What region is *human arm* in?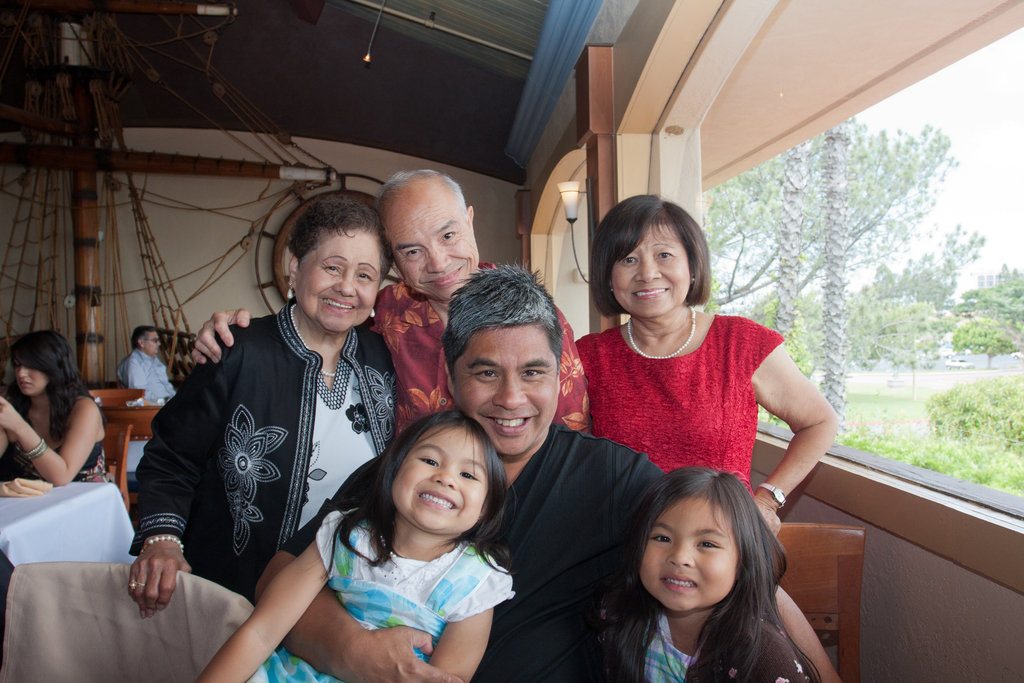
x1=417, y1=562, x2=499, y2=681.
